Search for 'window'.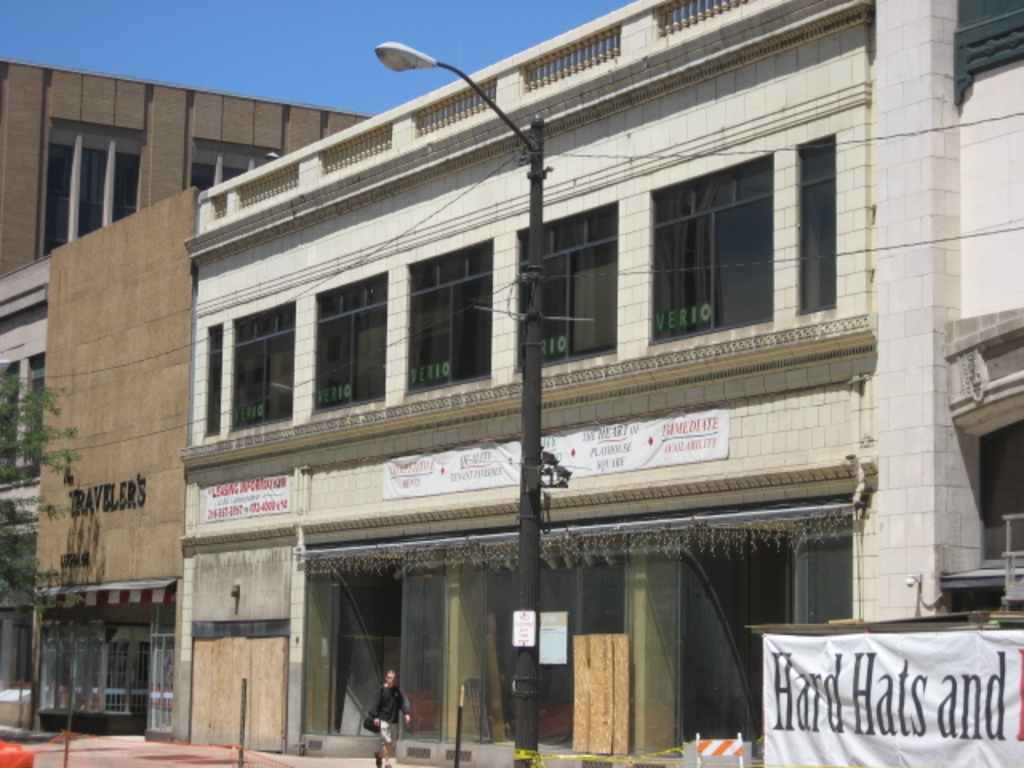
Found at box=[402, 240, 491, 397].
